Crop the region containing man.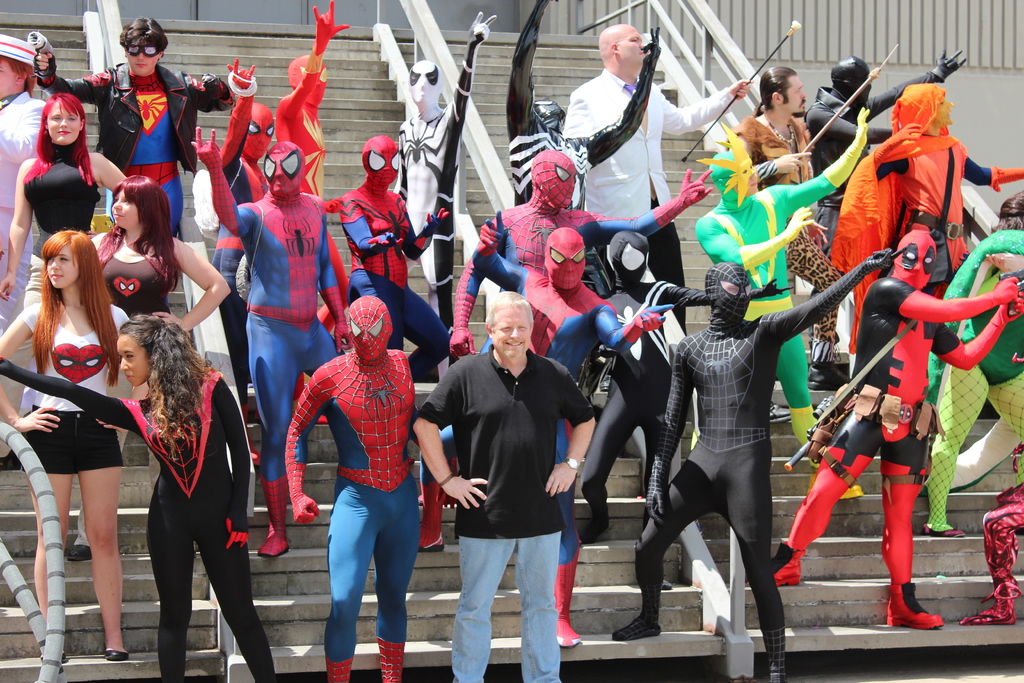
Crop region: box(505, 0, 662, 206).
